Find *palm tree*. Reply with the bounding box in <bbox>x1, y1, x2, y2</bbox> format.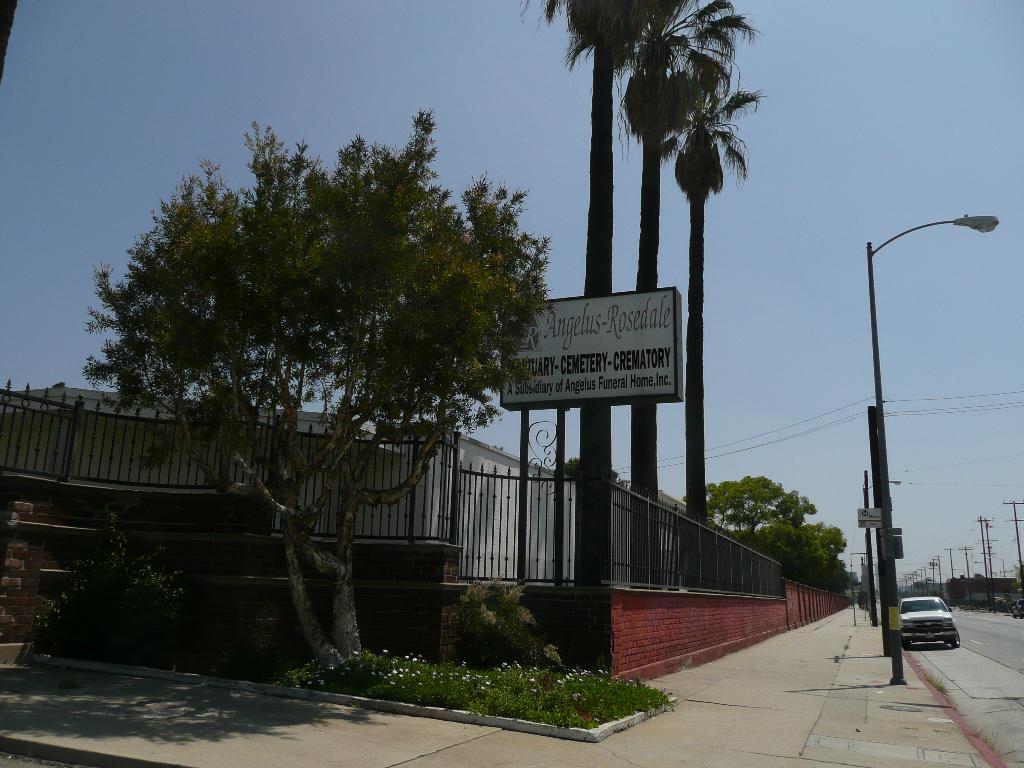
<bbox>608, 0, 772, 598</bbox>.
